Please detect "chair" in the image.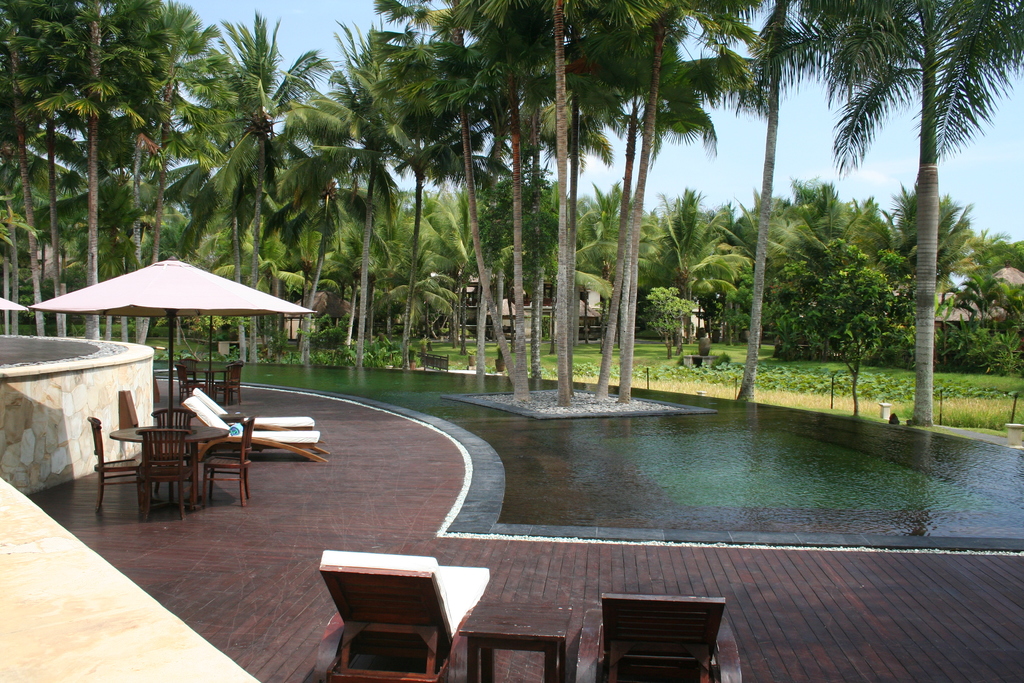
rect(224, 362, 244, 403).
